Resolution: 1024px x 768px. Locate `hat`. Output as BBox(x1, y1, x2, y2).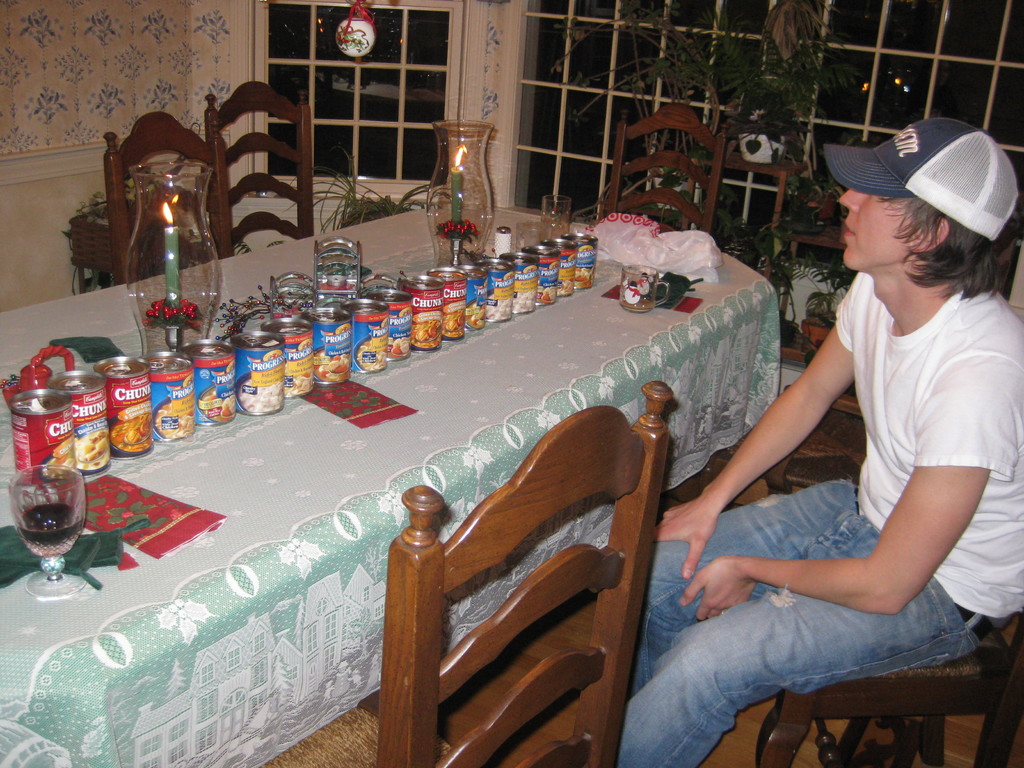
BBox(823, 117, 1021, 241).
